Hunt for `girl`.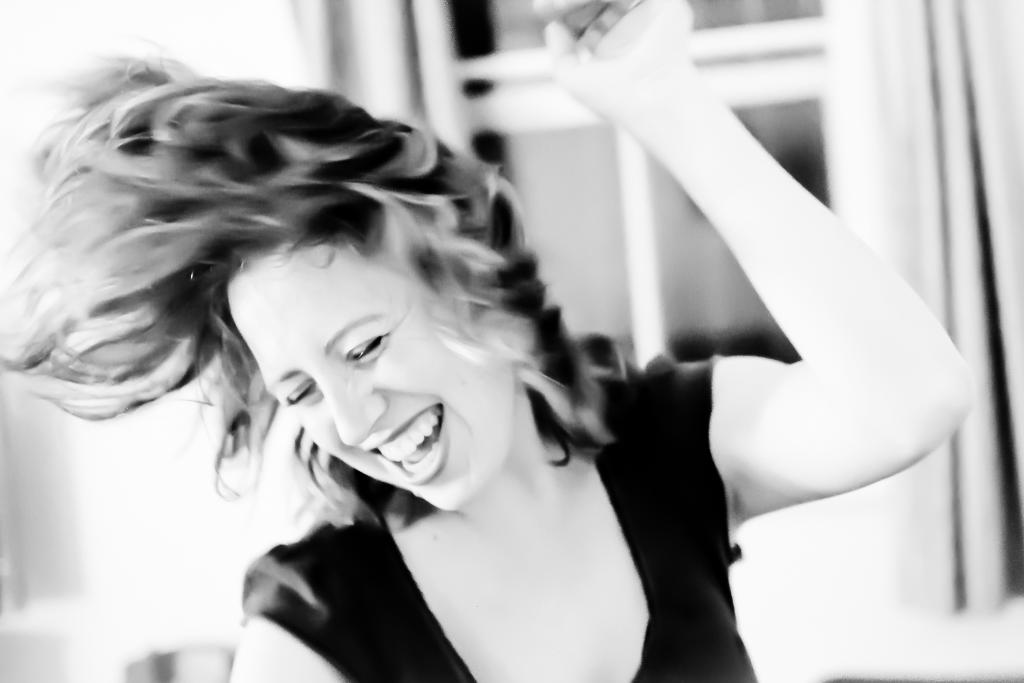
Hunted down at region(0, 29, 982, 682).
